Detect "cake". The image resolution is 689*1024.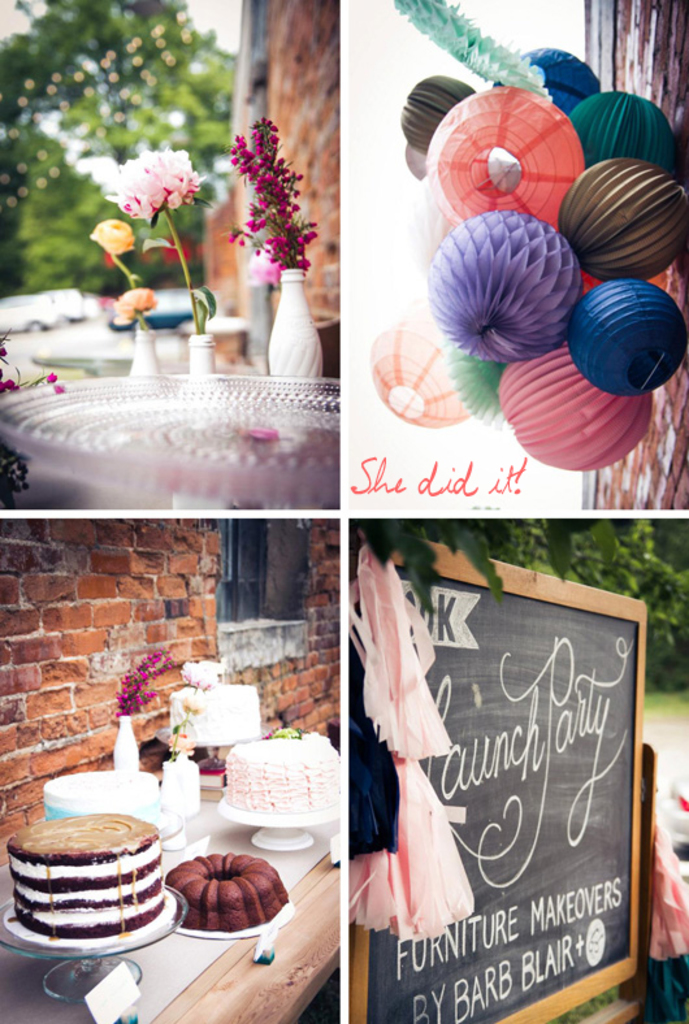
[left=173, top=862, right=286, bottom=933].
